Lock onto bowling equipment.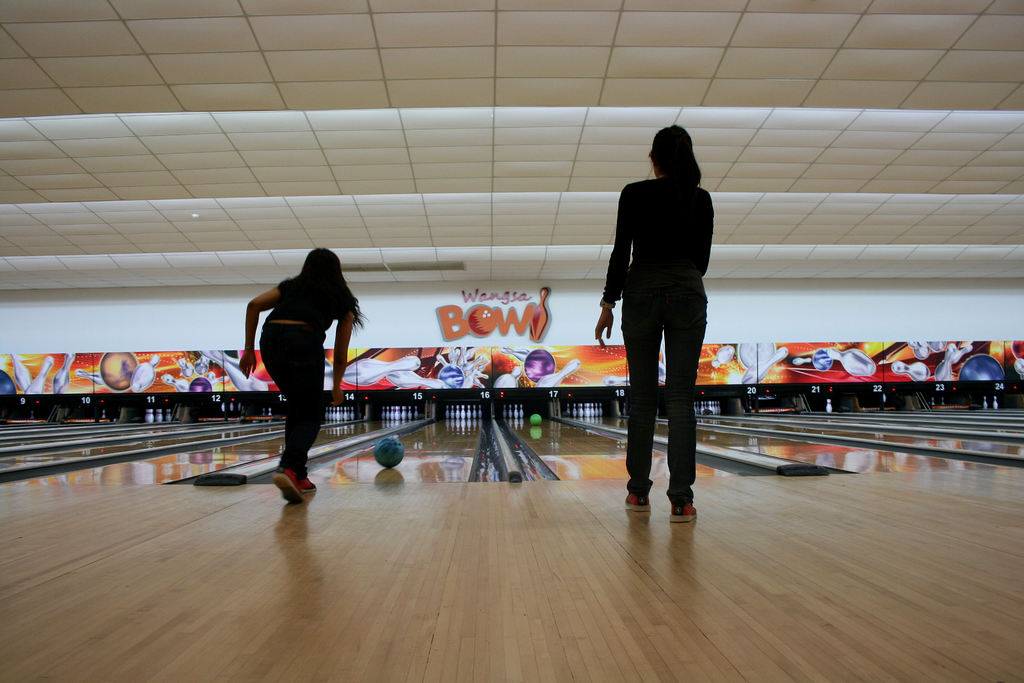
Locked: {"left": 341, "top": 356, "right": 421, "bottom": 384}.
